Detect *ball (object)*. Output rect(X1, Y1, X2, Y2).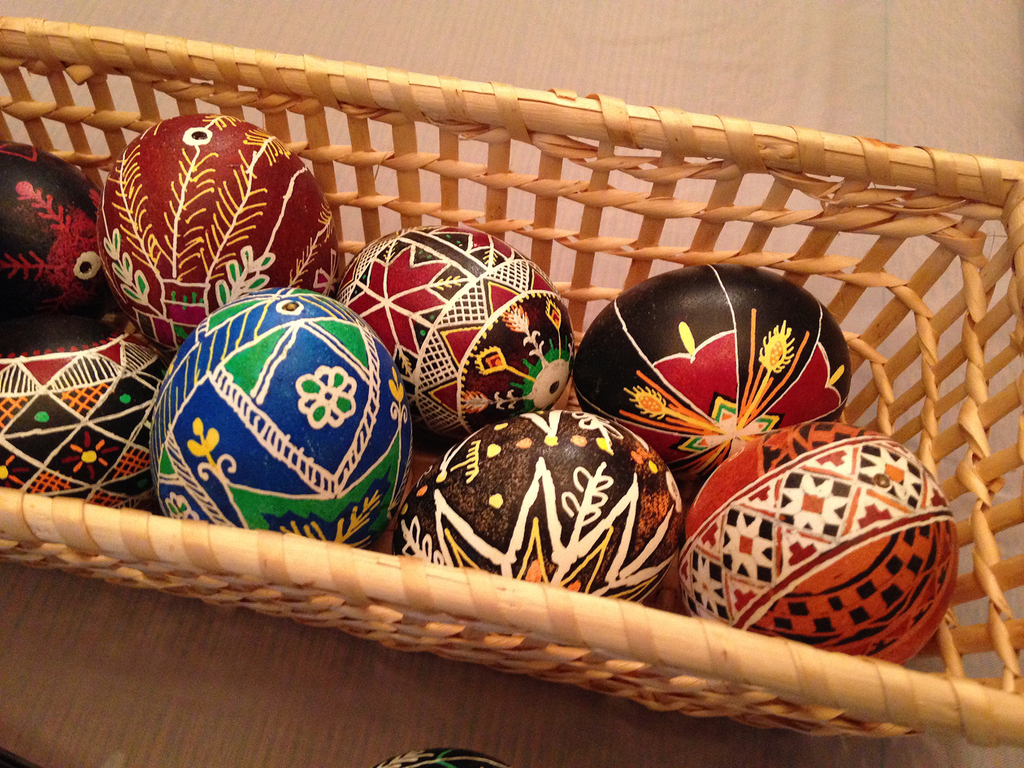
rect(0, 138, 101, 341).
